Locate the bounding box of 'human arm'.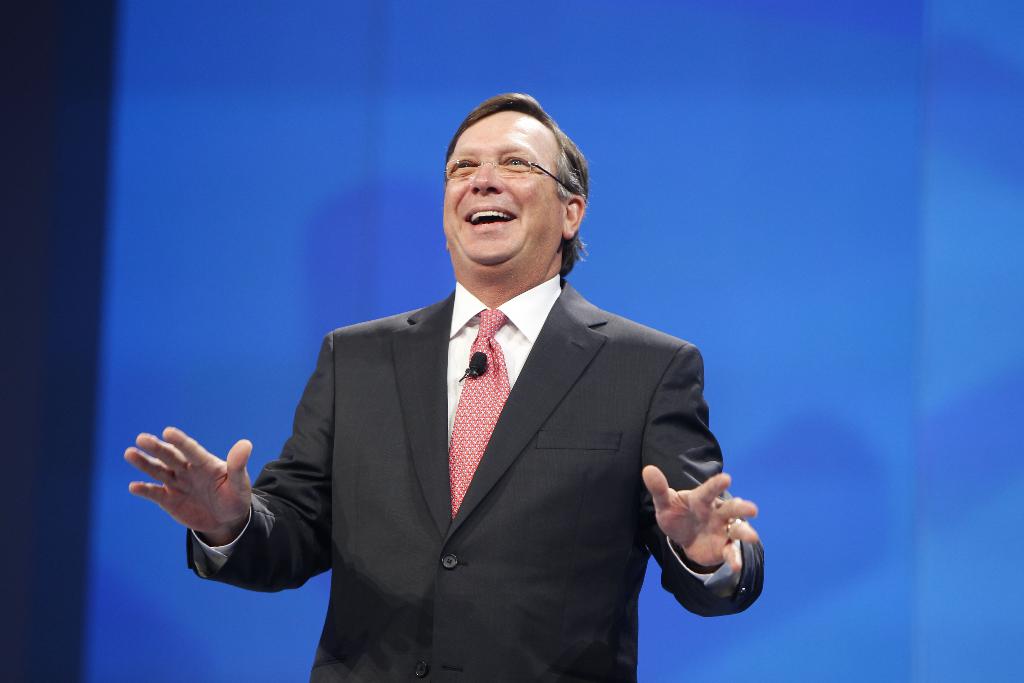
Bounding box: 118 328 335 593.
